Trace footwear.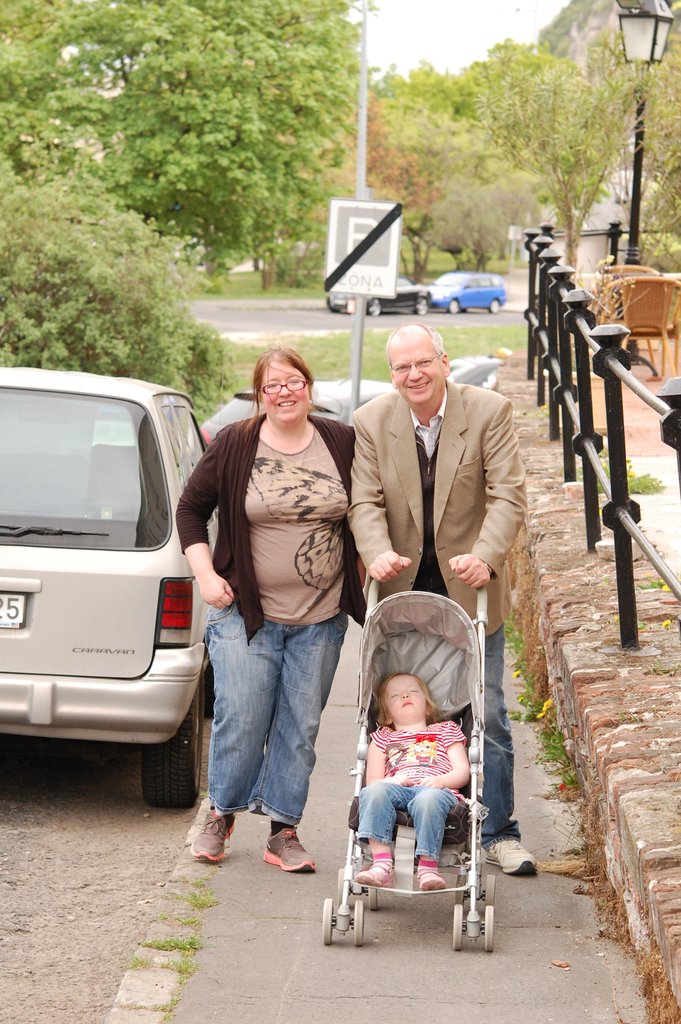
Traced to <bbox>354, 863, 394, 889</bbox>.
